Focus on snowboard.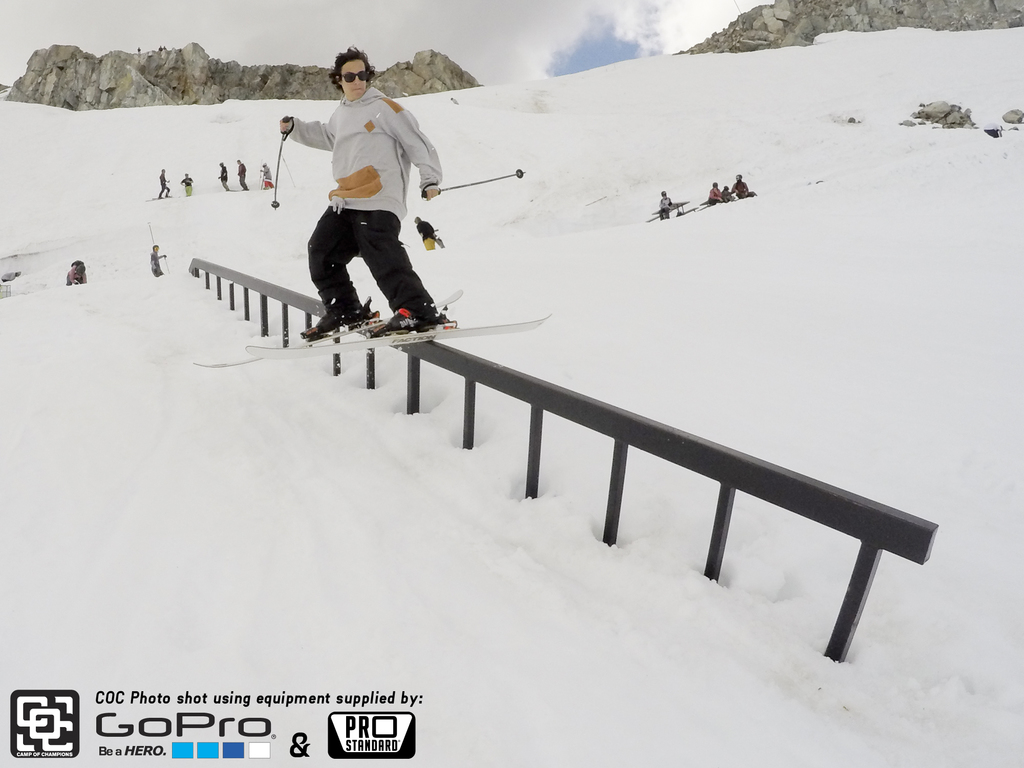
Focused at <region>235, 308, 563, 359</region>.
